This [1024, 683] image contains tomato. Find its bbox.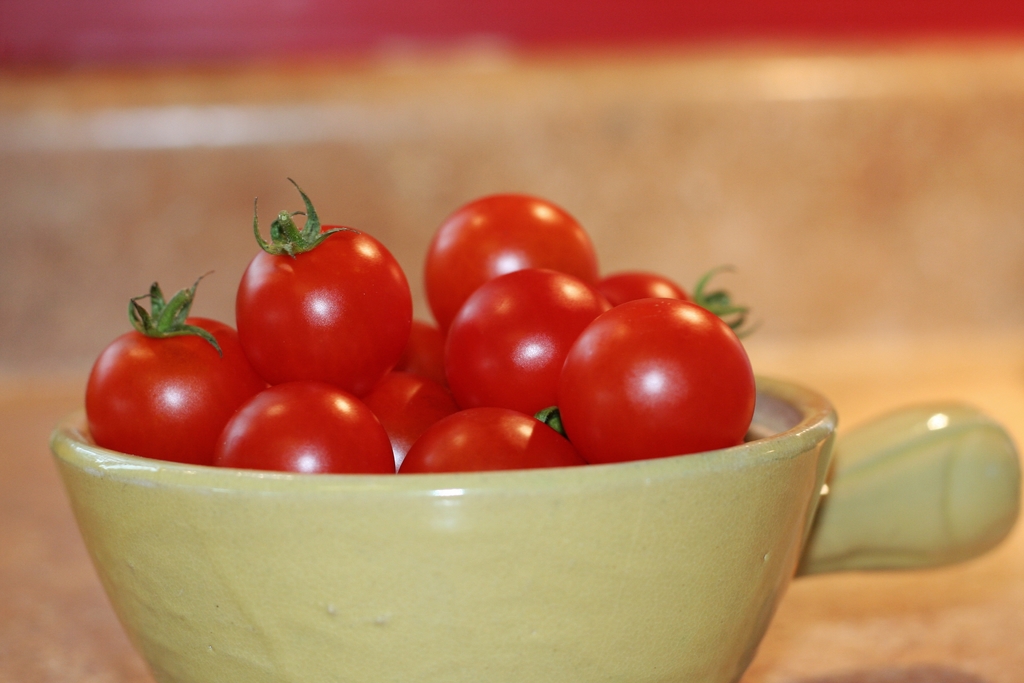
<bbox>371, 370, 450, 471</bbox>.
